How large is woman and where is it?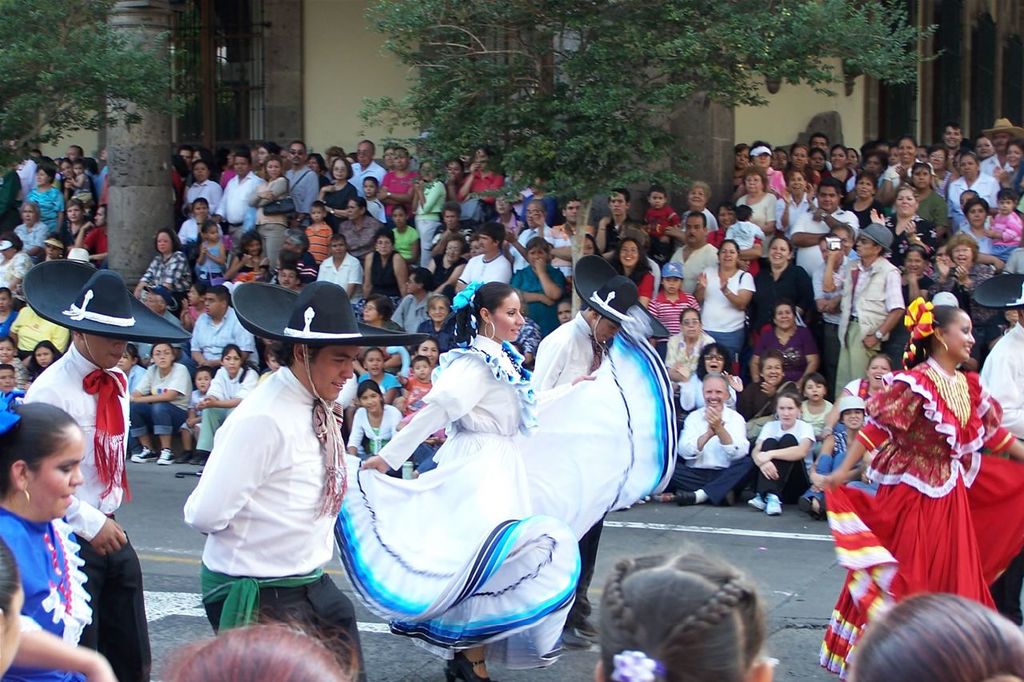
Bounding box: 427, 235, 466, 303.
